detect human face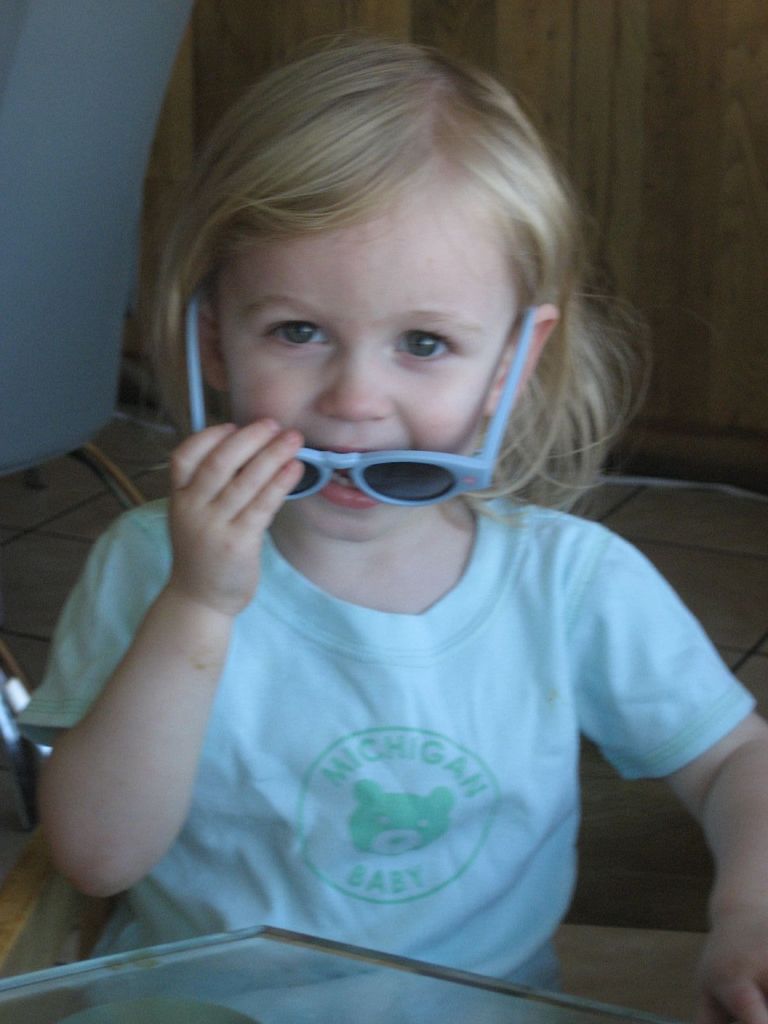
[212,150,525,547]
